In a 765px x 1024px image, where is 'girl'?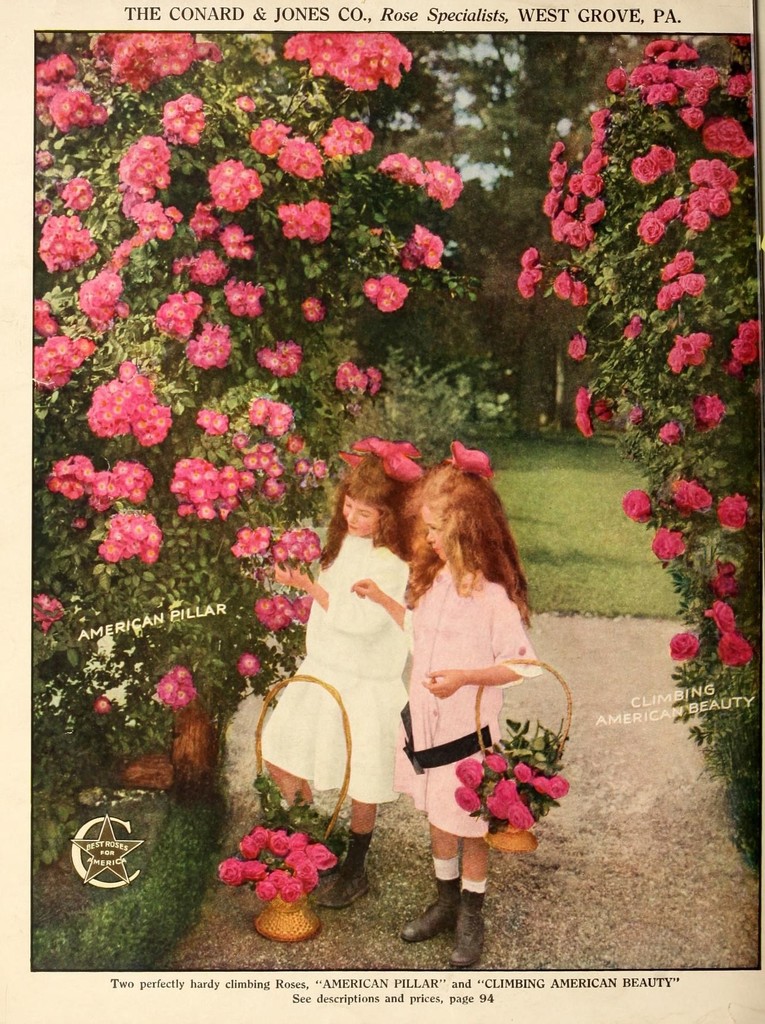
{"left": 348, "top": 443, "right": 539, "bottom": 966}.
